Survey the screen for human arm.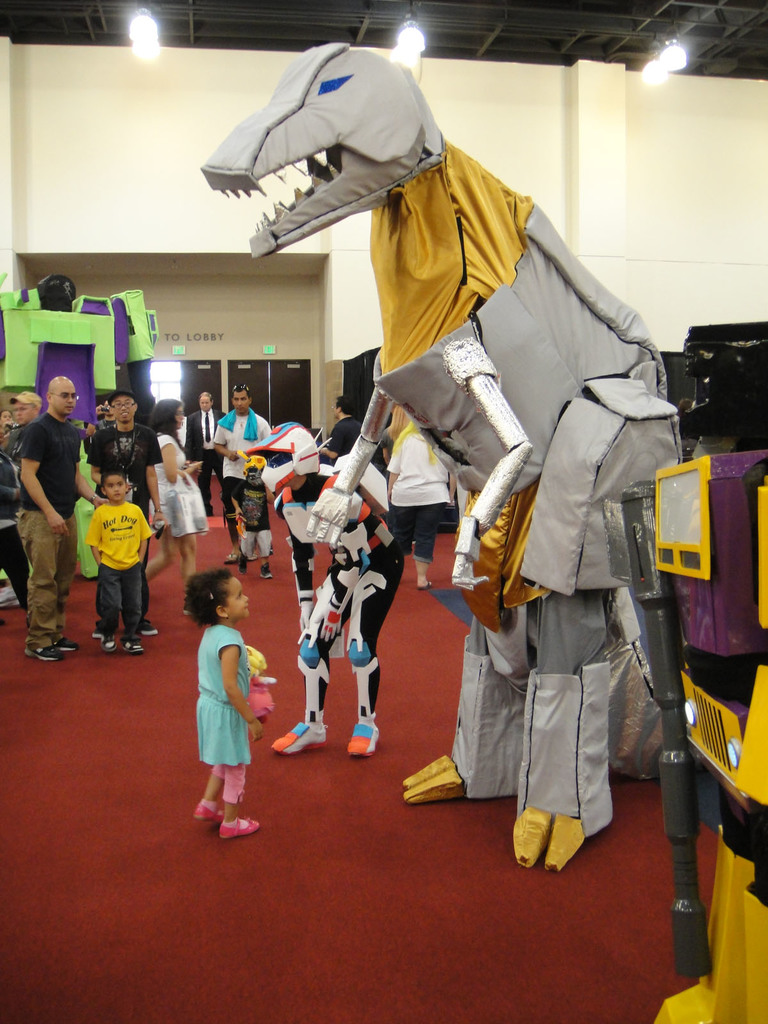
Survey found: <box>205,621,275,758</box>.
